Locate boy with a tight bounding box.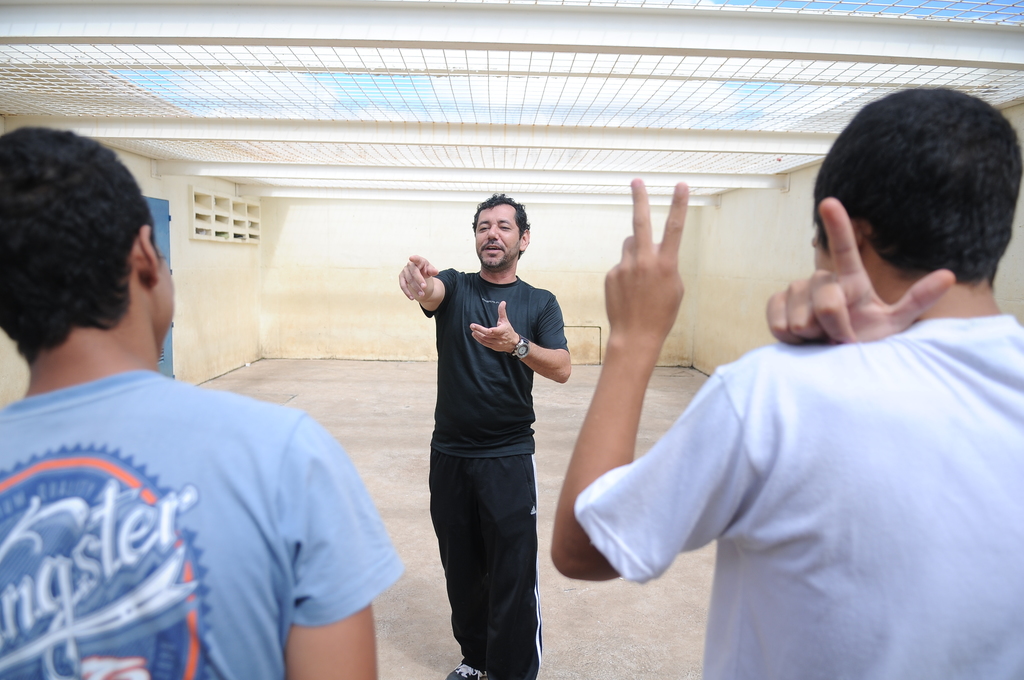
29, 161, 422, 675.
